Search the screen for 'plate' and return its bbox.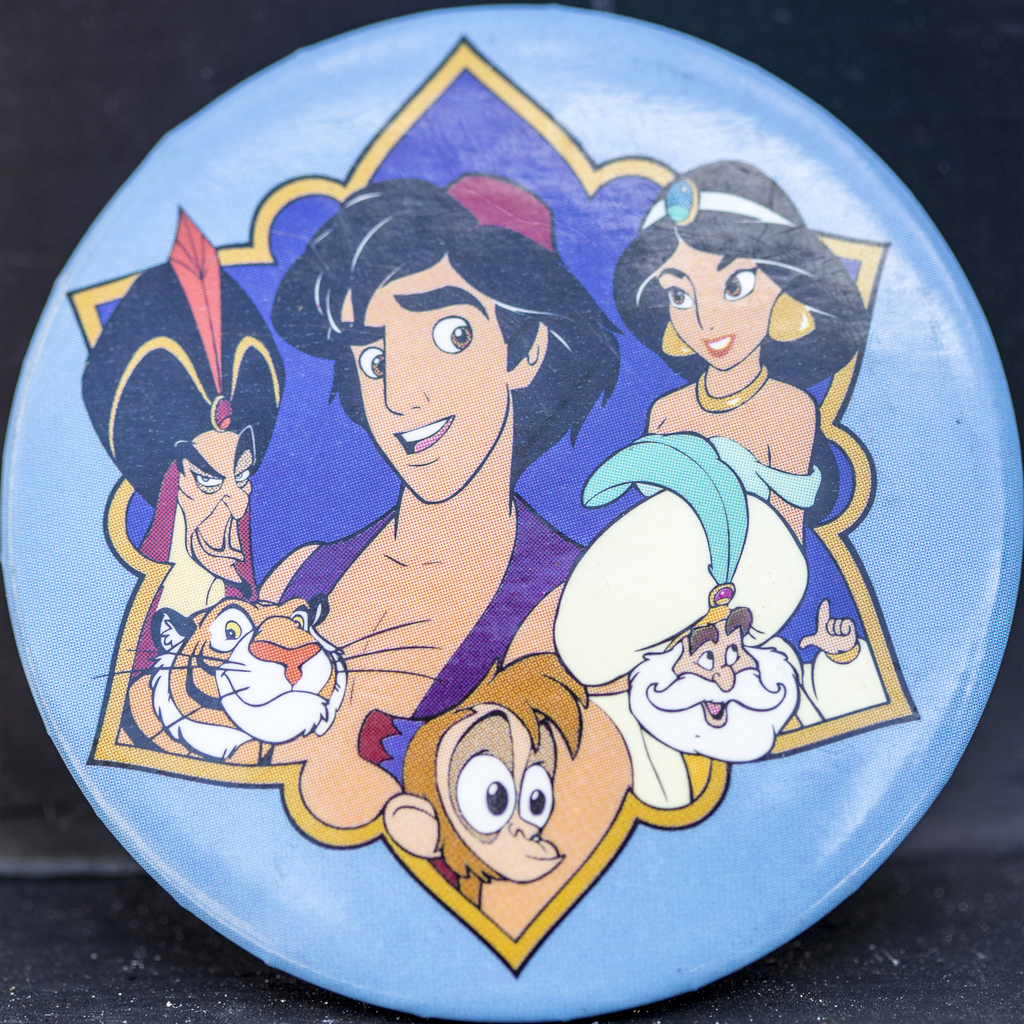
Found: rect(18, 0, 961, 1023).
